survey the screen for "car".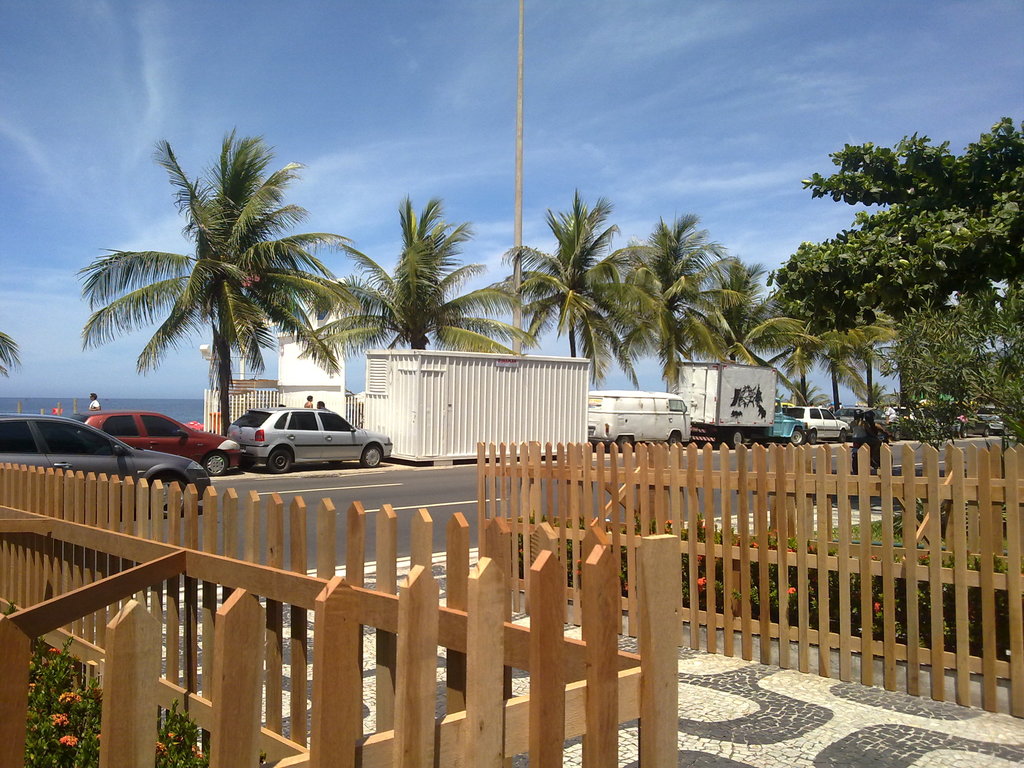
Survey found: 226, 406, 392, 474.
